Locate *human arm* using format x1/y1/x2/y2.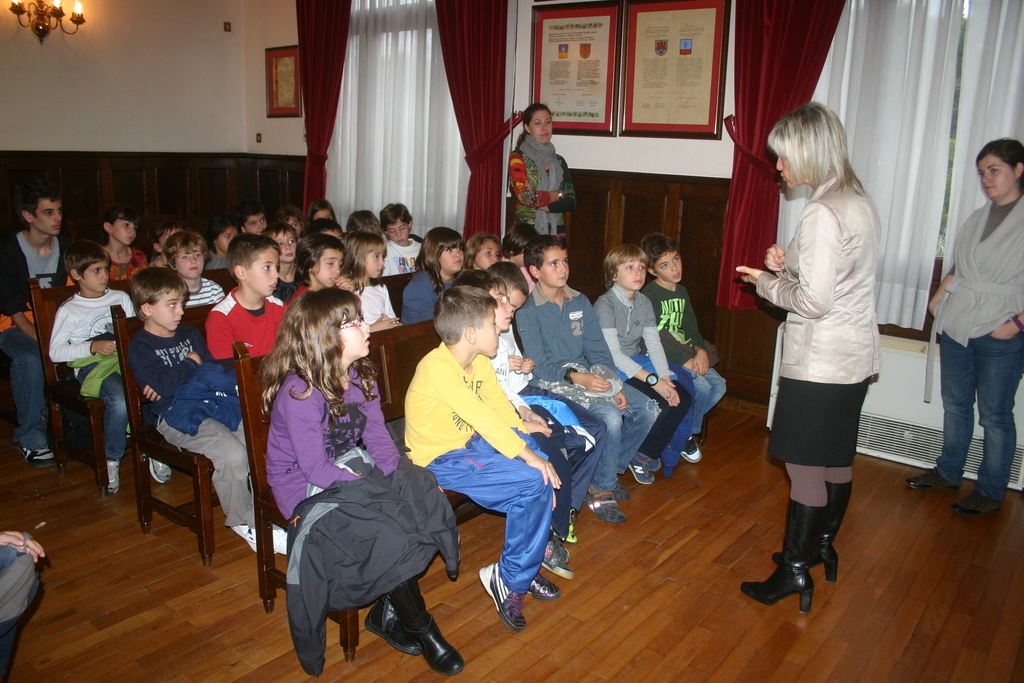
364/377/416/484.
